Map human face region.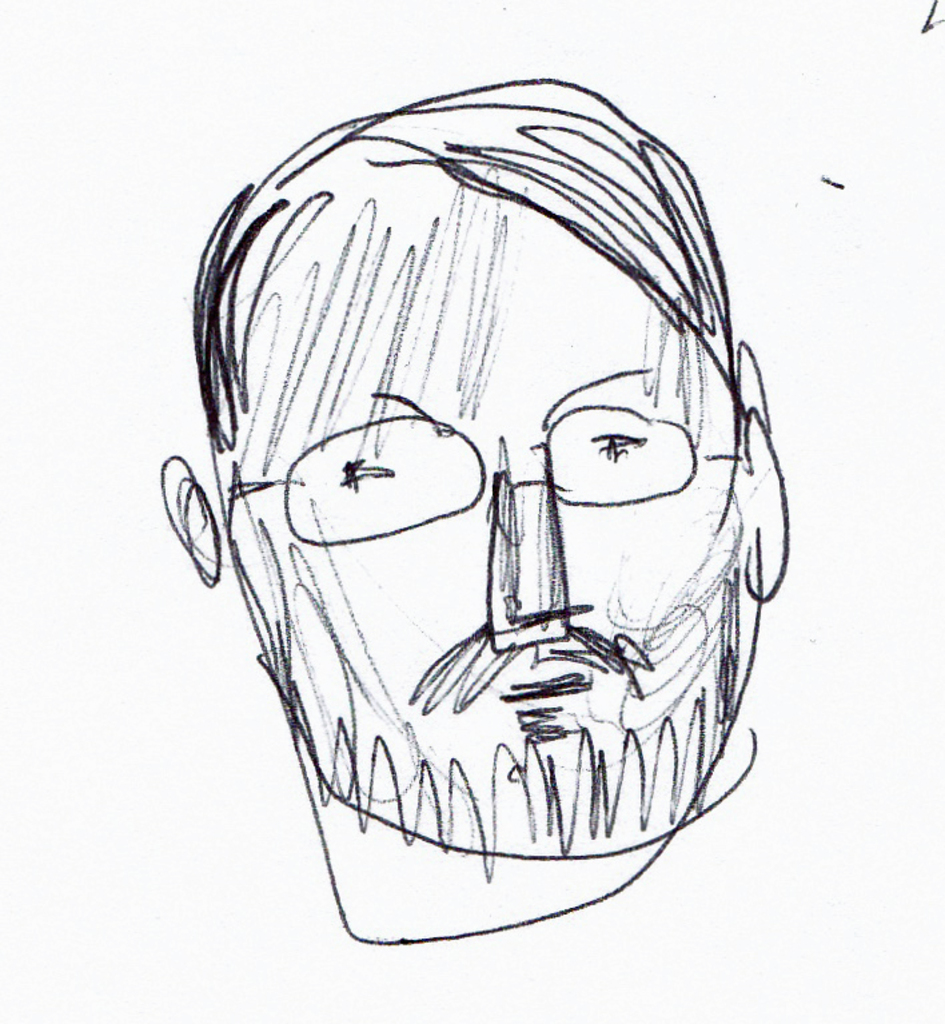
Mapped to crop(227, 195, 762, 840).
